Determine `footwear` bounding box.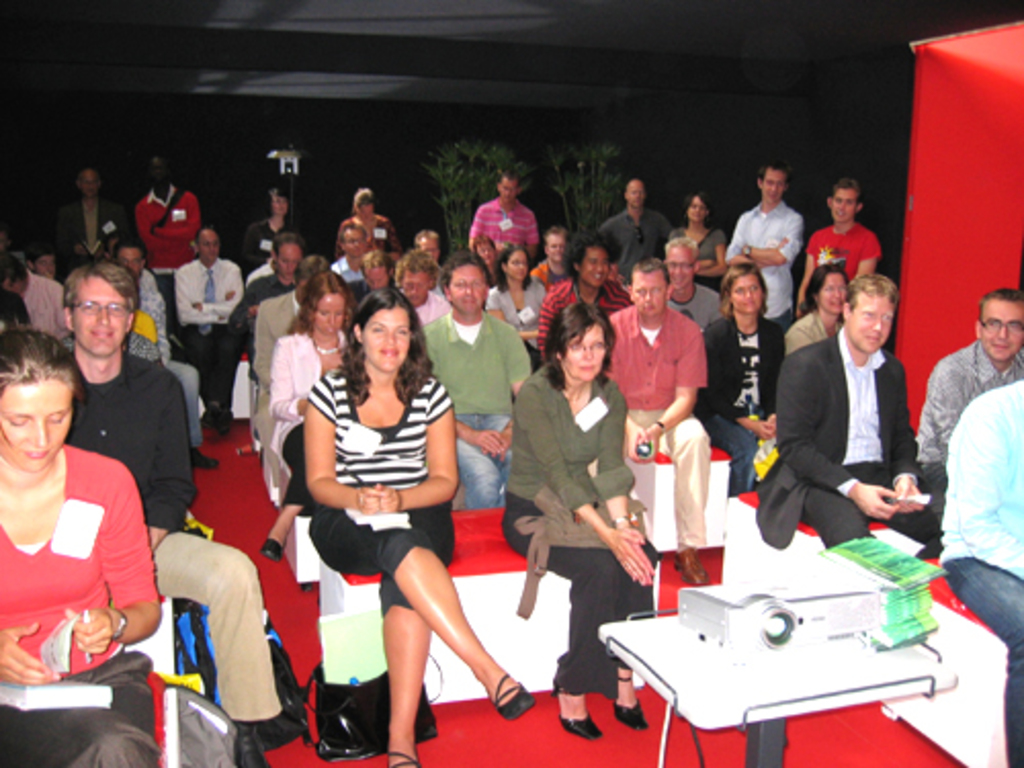
Determined: 229:725:266:766.
